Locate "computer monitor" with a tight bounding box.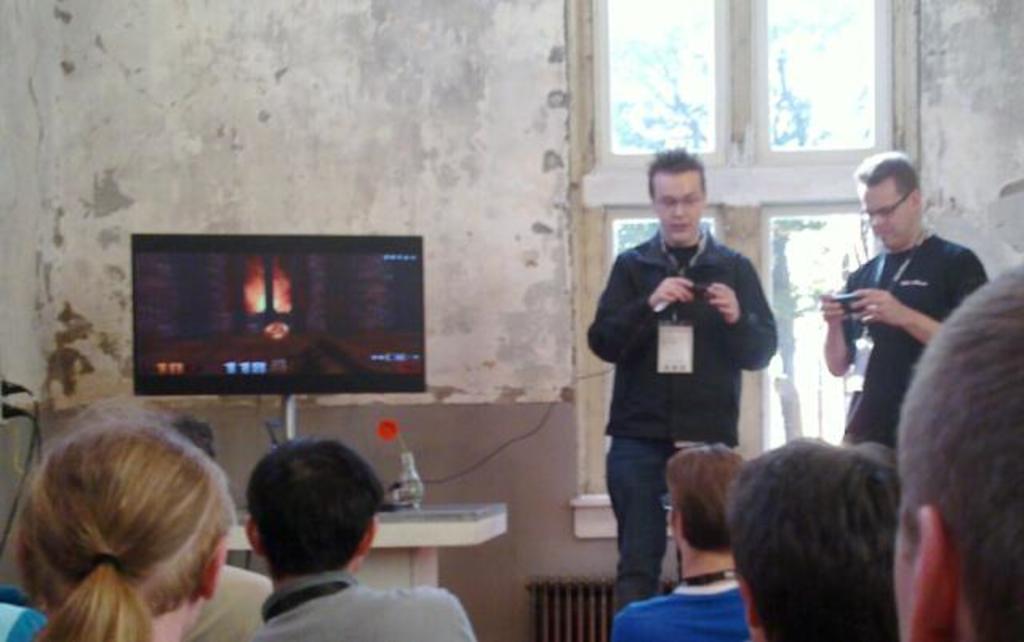
locate(118, 237, 421, 427).
